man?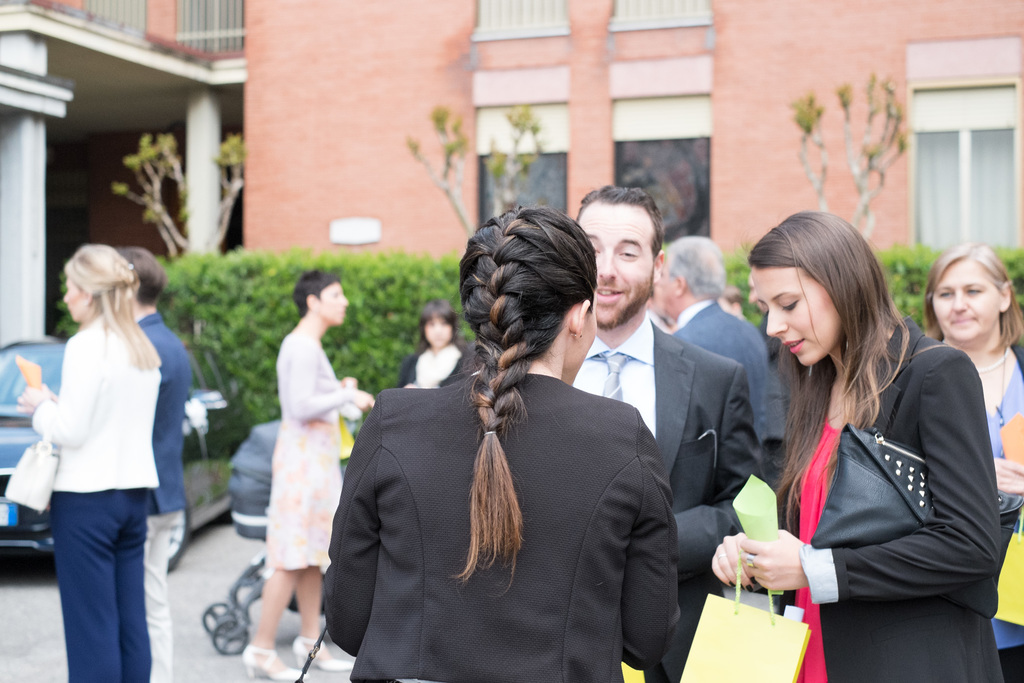
(x1=547, y1=185, x2=752, y2=675)
